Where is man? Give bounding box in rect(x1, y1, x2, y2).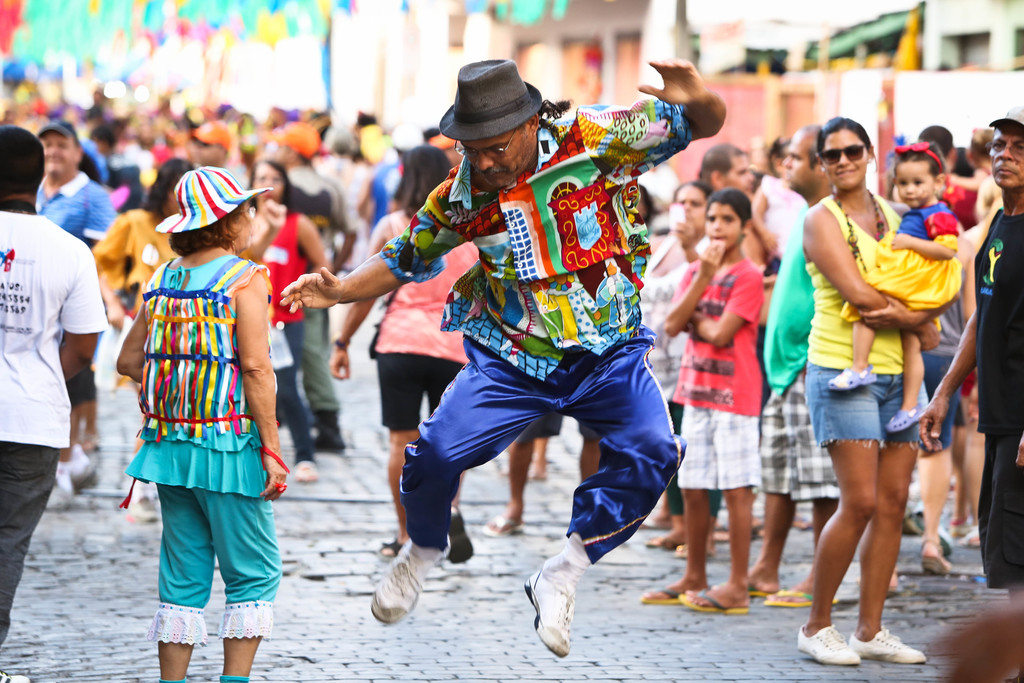
rect(695, 143, 754, 190).
